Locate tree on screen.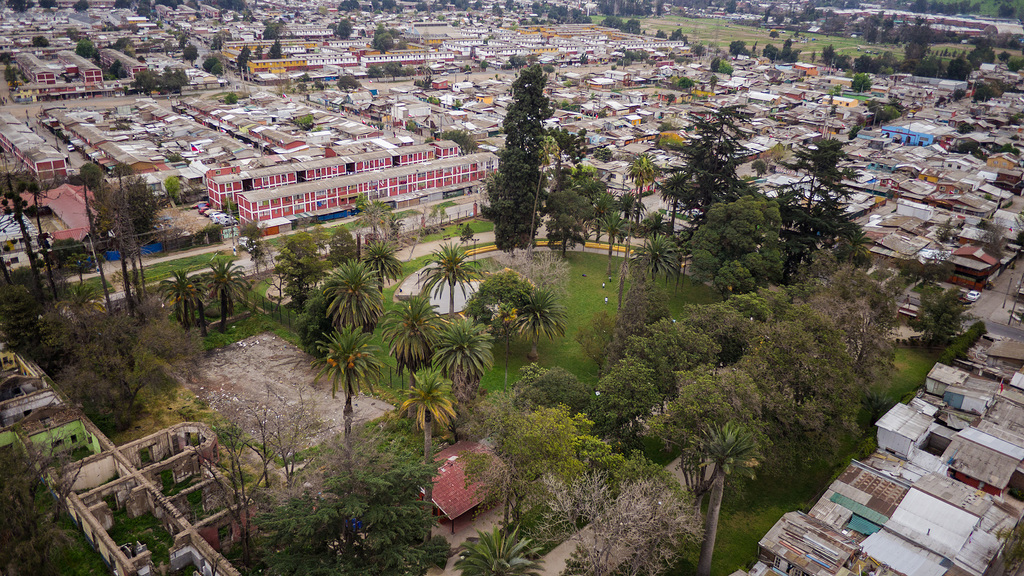
On screen at 446 524 547 575.
